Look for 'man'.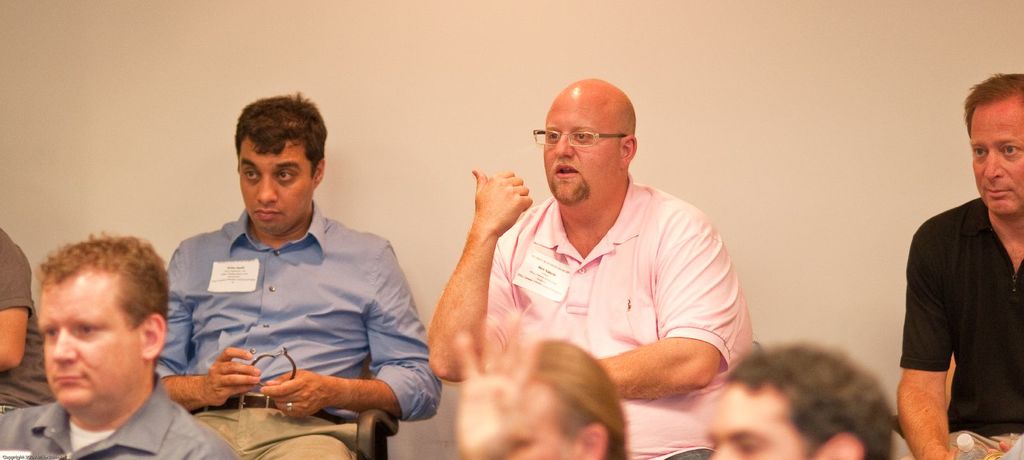
Found: Rect(0, 227, 58, 418).
